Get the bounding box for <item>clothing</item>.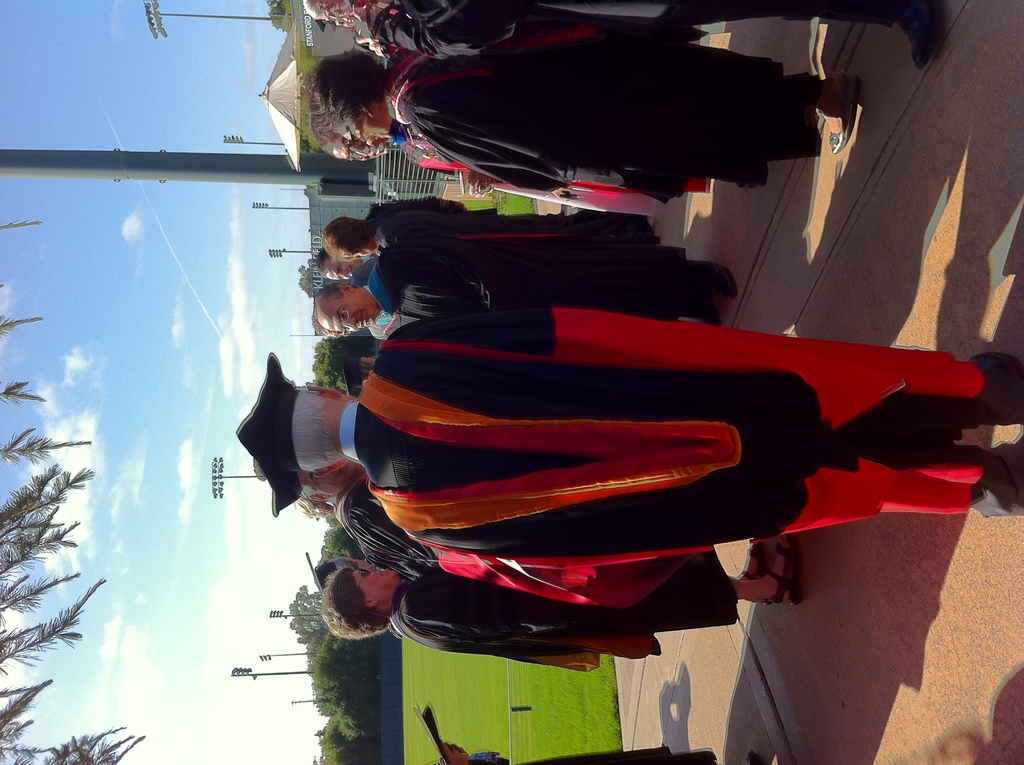
region(431, 743, 714, 764).
